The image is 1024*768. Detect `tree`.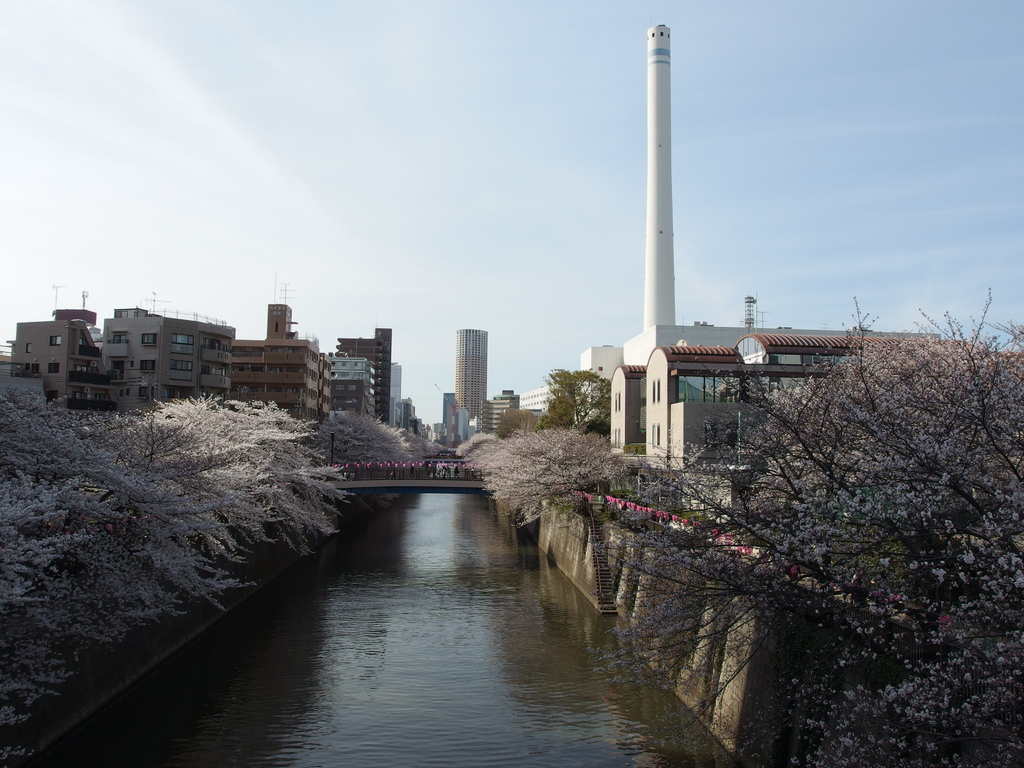
Detection: 319, 401, 435, 468.
